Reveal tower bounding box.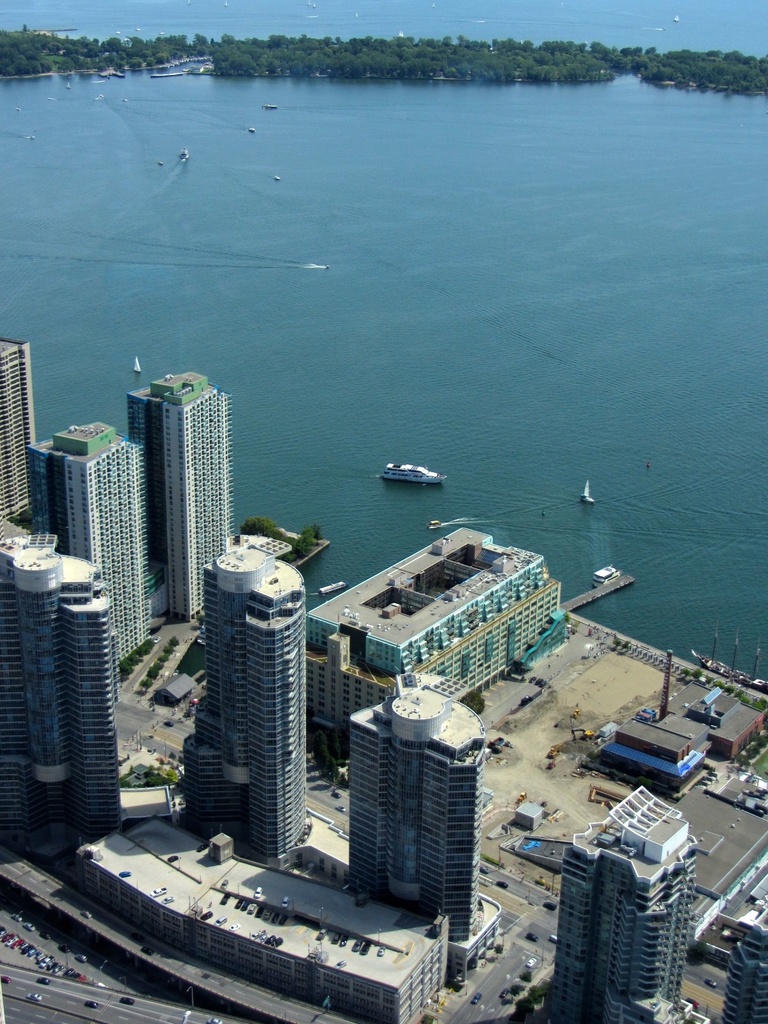
Revealed: select_region(0, 521, 128, 850).
